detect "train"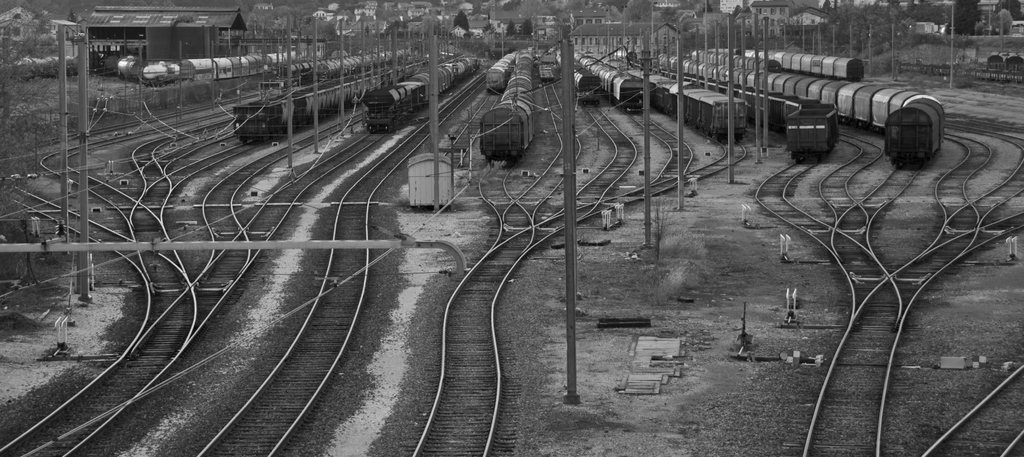
(485,52,515,90)
